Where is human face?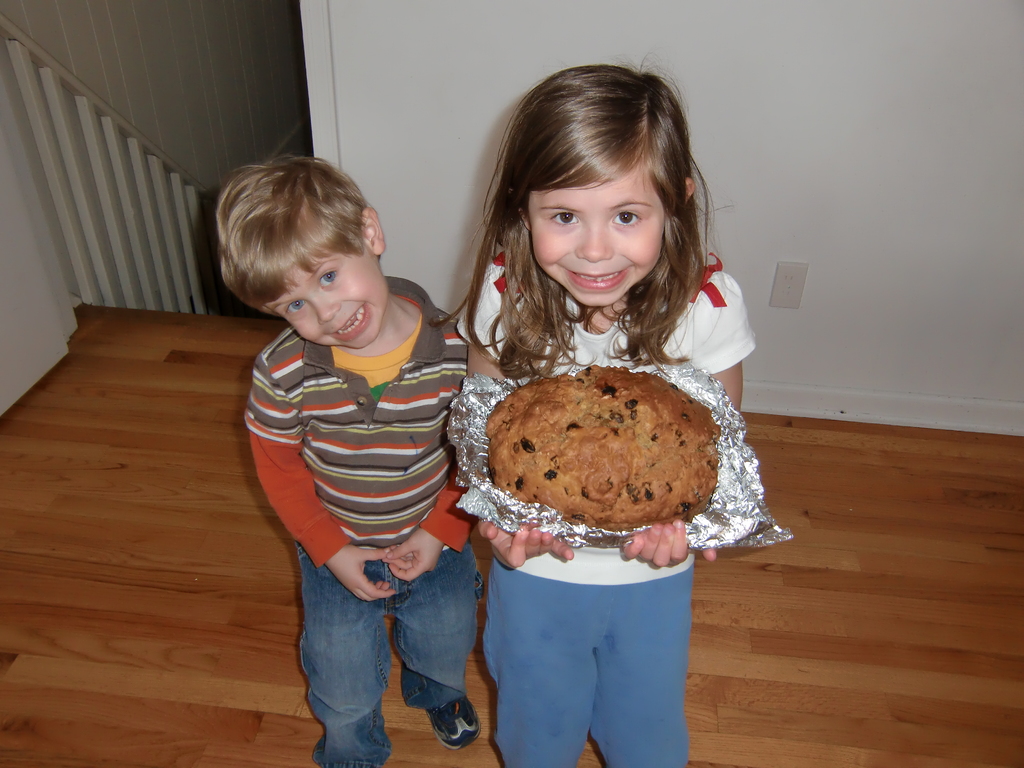
(x1=517, y1=158, x2=666, y2=314).
